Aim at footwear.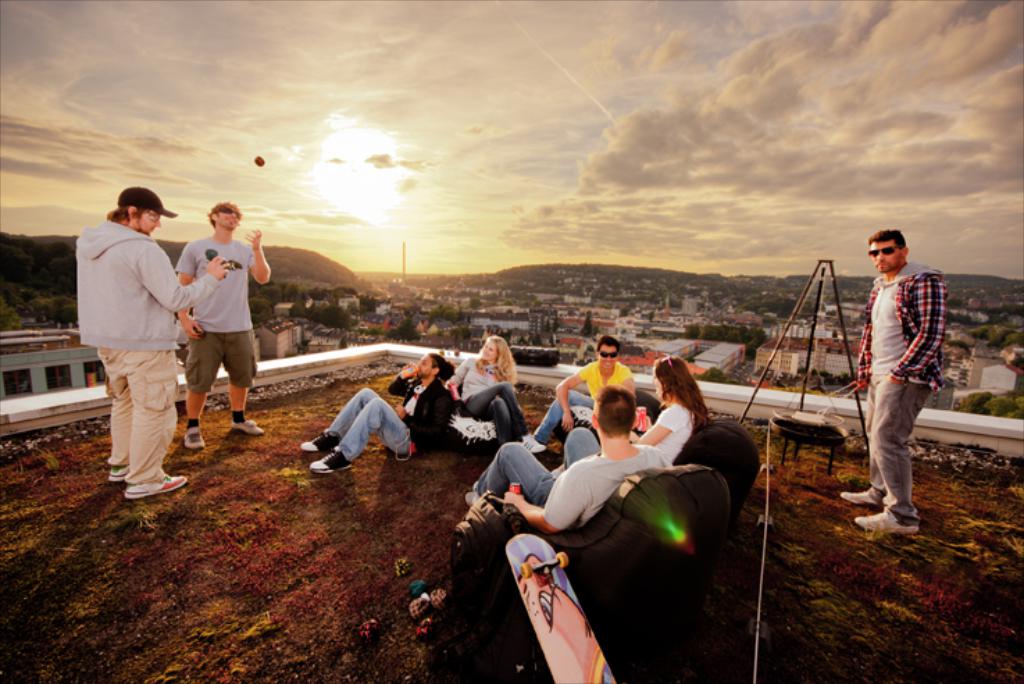
Aimed at 400:443:421:463.
